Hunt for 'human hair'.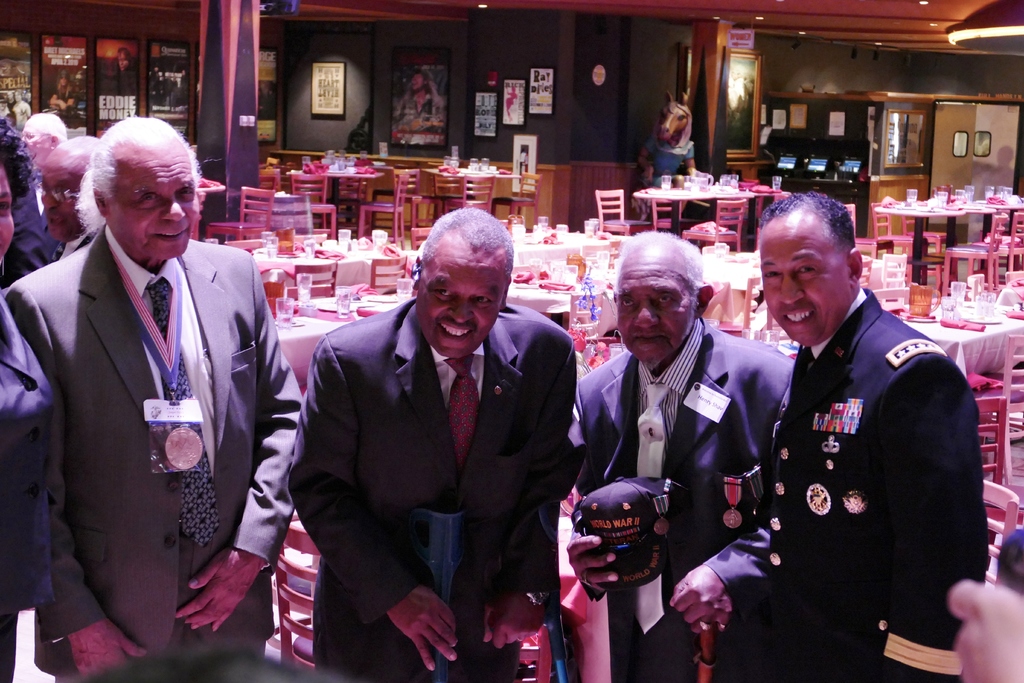
Hunted down at bbox=[76, 142, 206, 238].
